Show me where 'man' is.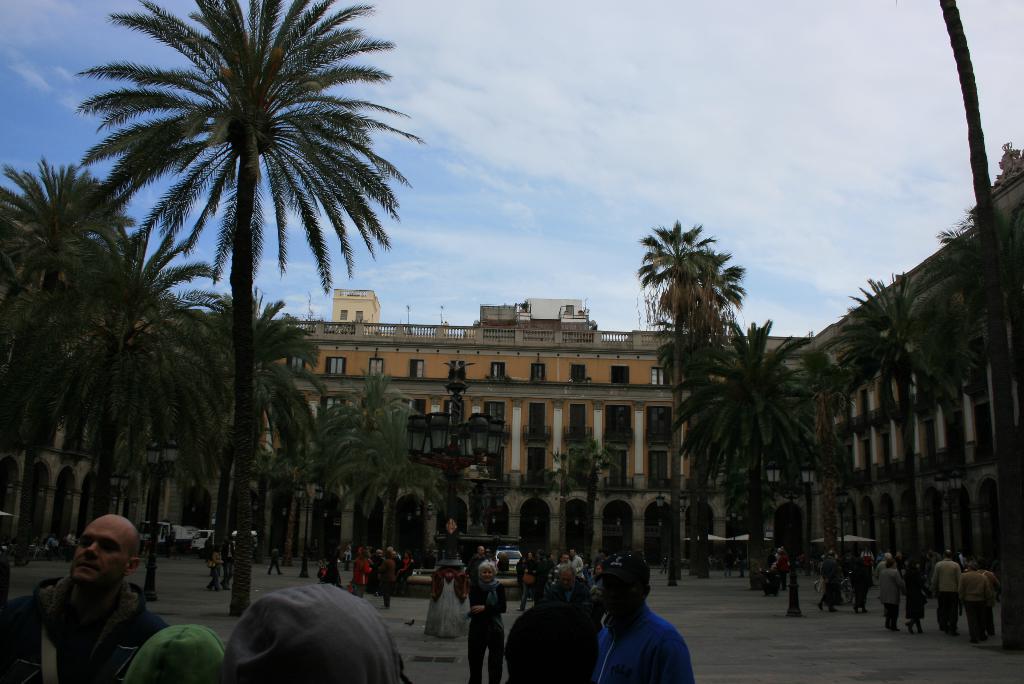
'man' is at bbox(593, 551, 694, 683).
